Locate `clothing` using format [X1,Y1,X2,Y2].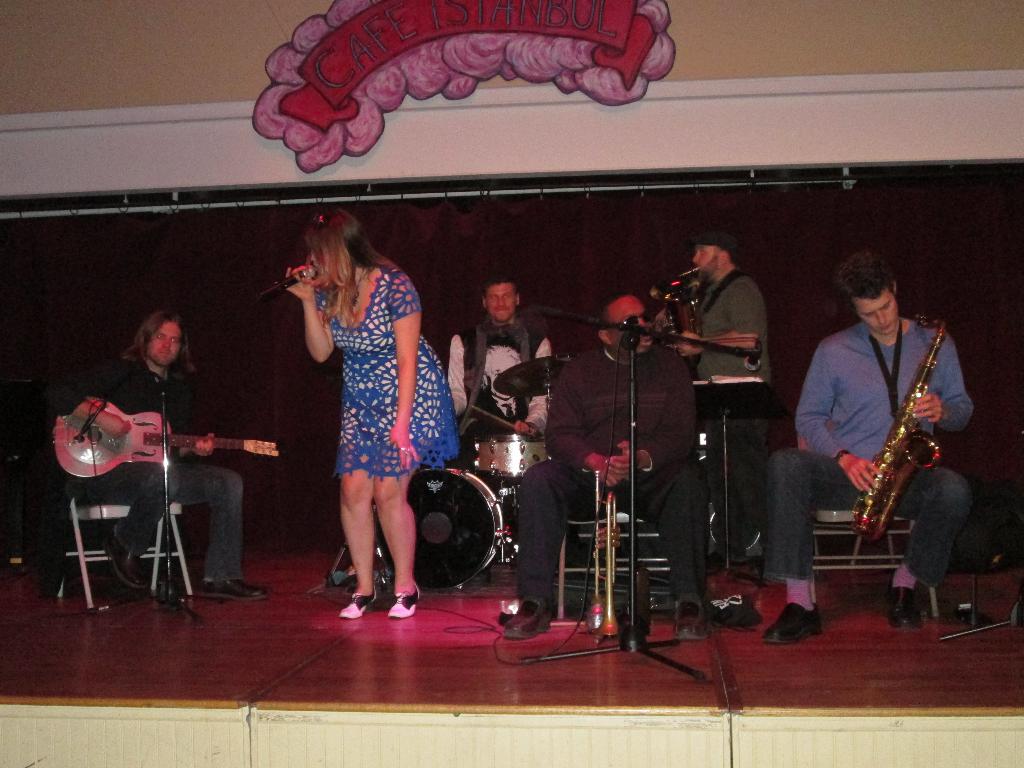
[759,312,979,580].
